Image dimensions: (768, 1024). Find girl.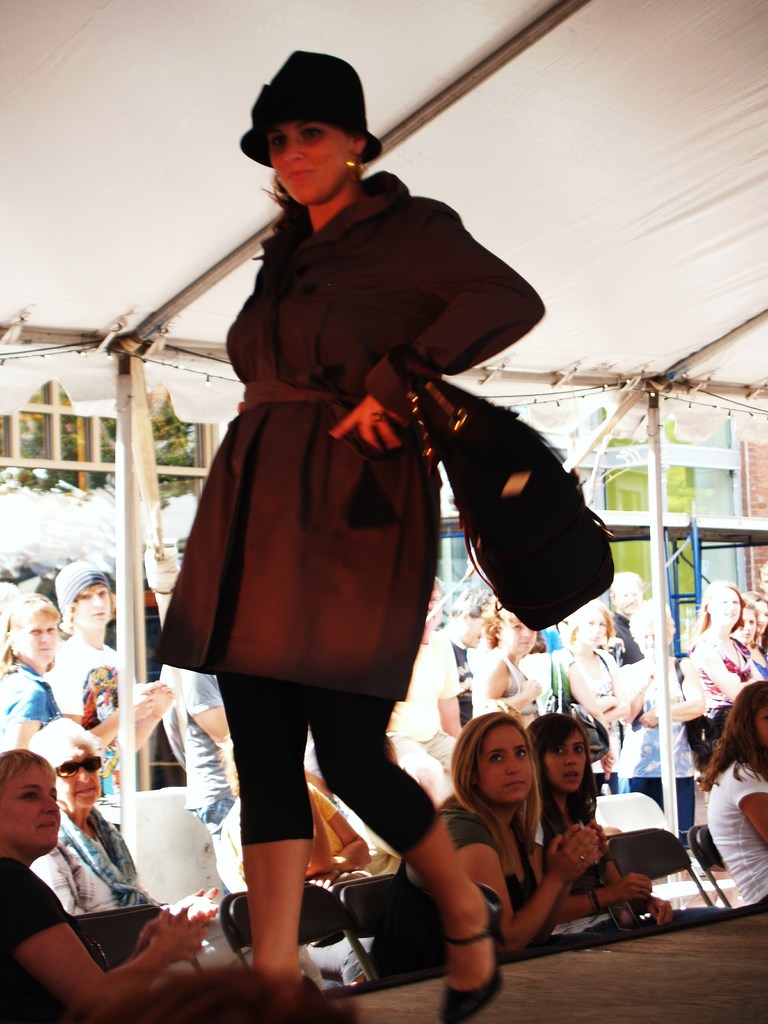
<region>742, 589, 767, 676</region>.
